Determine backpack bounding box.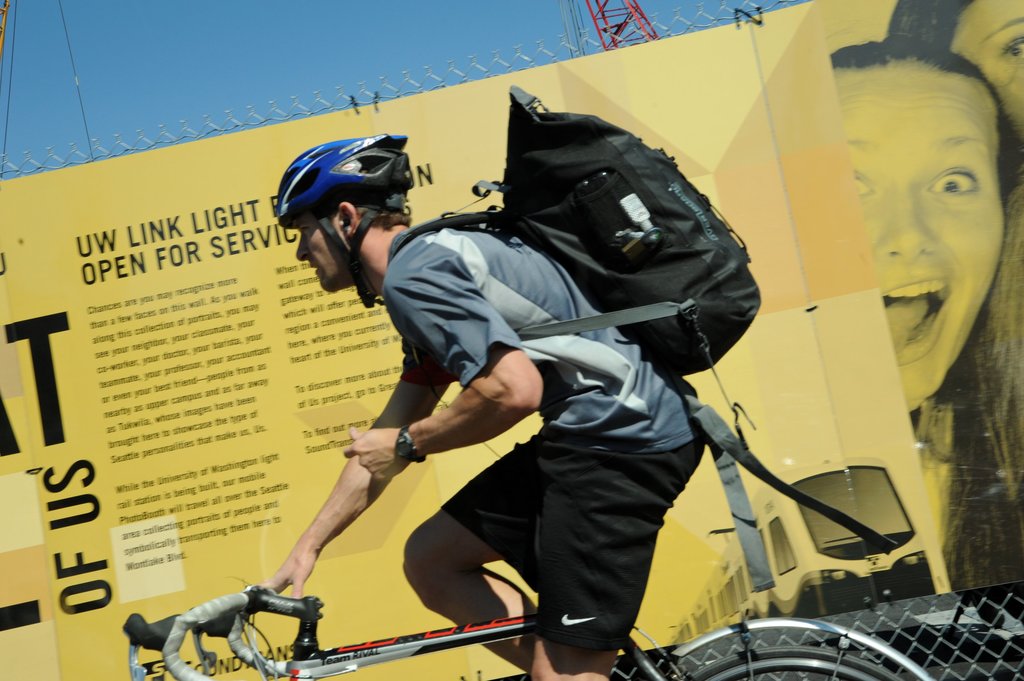
Determined: [383,84,908,590].
